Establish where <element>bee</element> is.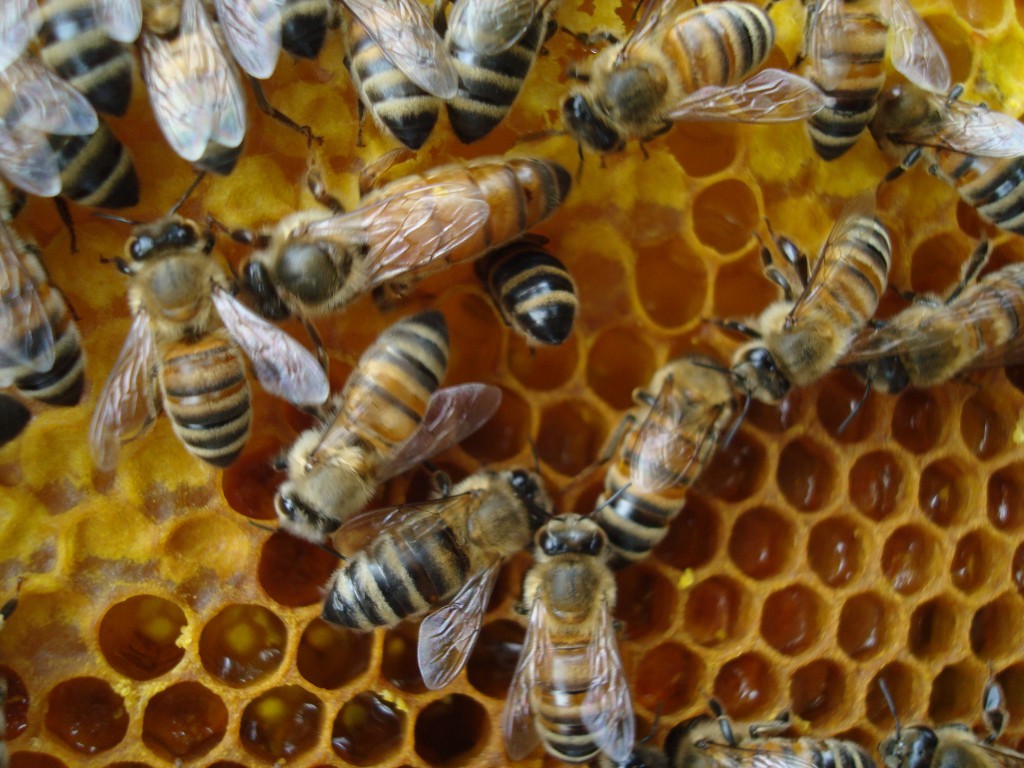
Established at [x1=266, y1=302, x2=538, y2=563].
